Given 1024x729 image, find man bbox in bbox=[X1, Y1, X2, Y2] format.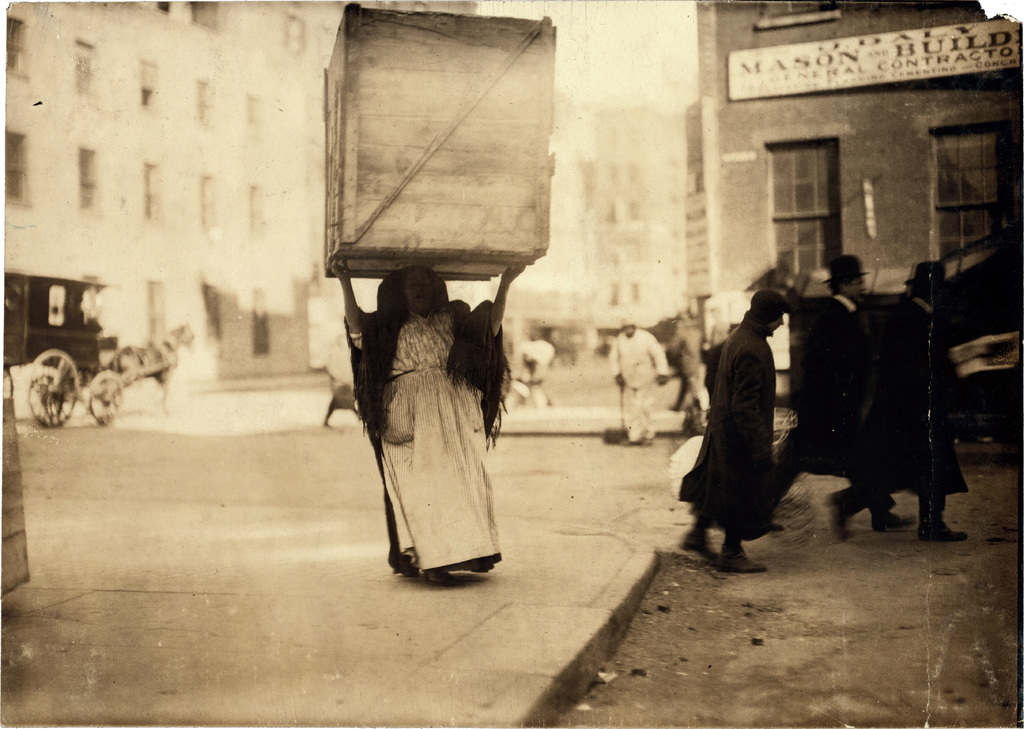
bbox=[685, 292, 818, 571].
